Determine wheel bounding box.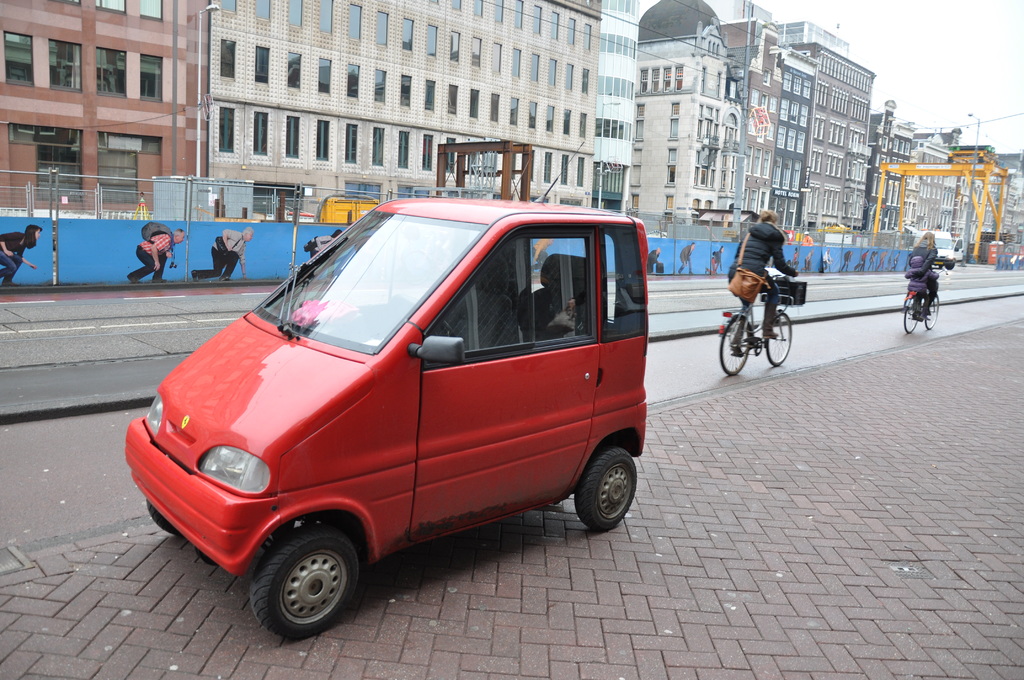
Determined: [left=572, top=449, right=637, bottom=530].
